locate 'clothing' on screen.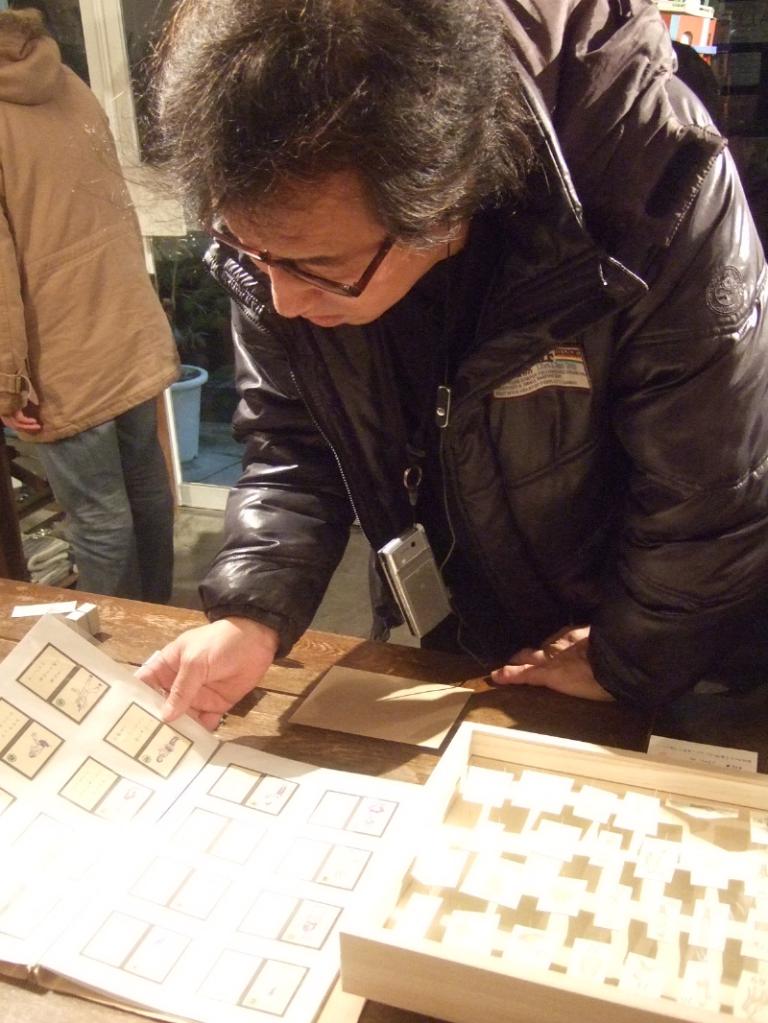
On screen at (x1=0, y1=0, x2=187, y2=605).
